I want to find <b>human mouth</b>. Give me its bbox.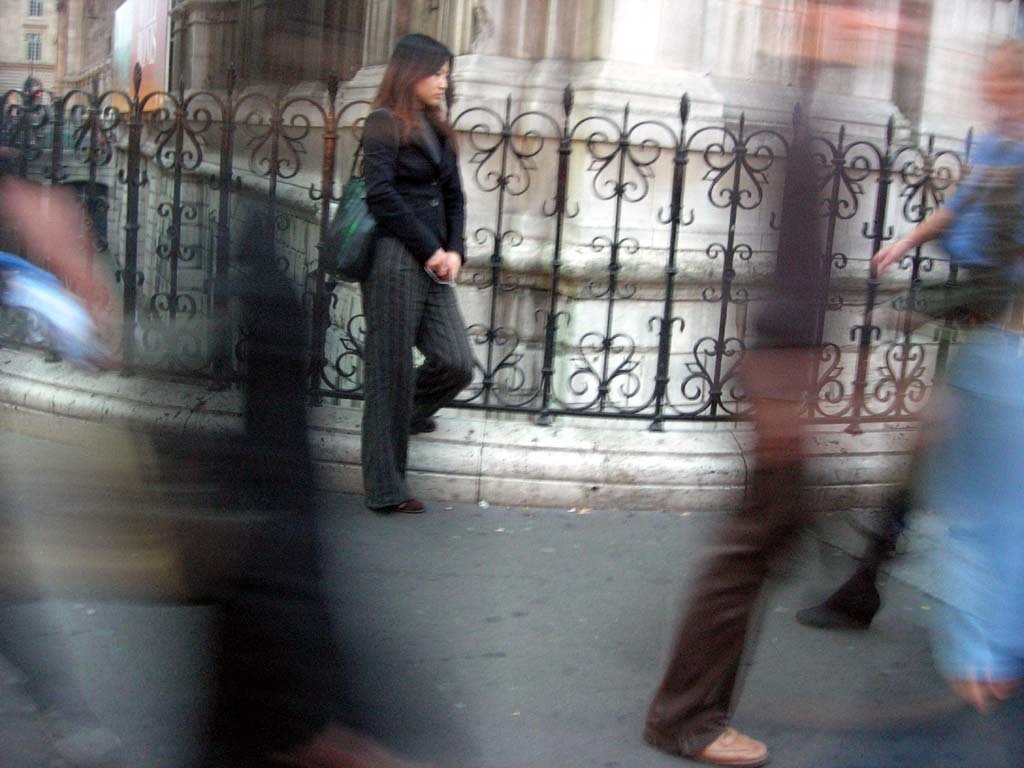
436/94/446/102.
